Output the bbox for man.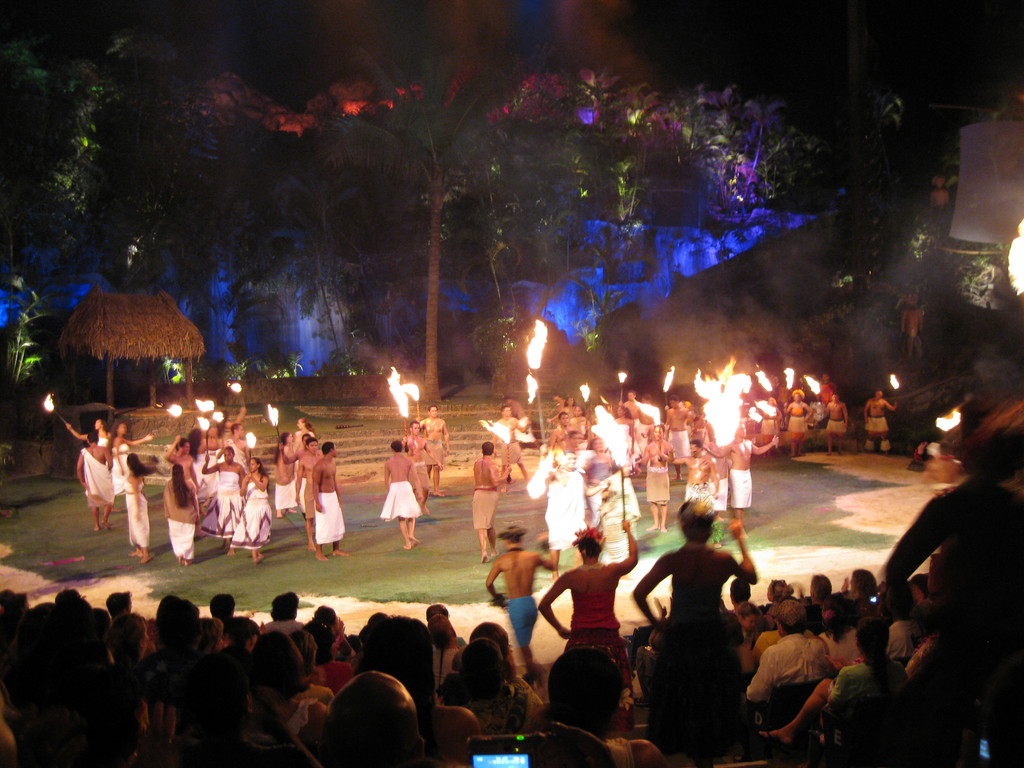
[486, 404, 532, 496].
